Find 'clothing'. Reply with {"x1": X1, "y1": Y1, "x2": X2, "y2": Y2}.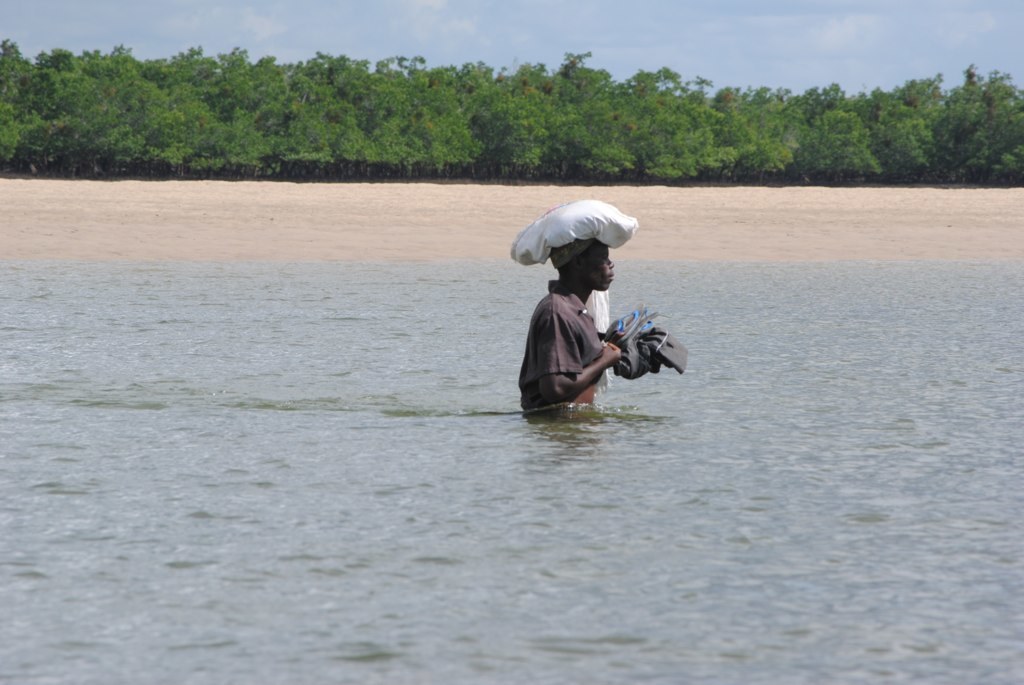
{"x1": 522, "y1": 279, "x2": 604, "y2": 410}.
